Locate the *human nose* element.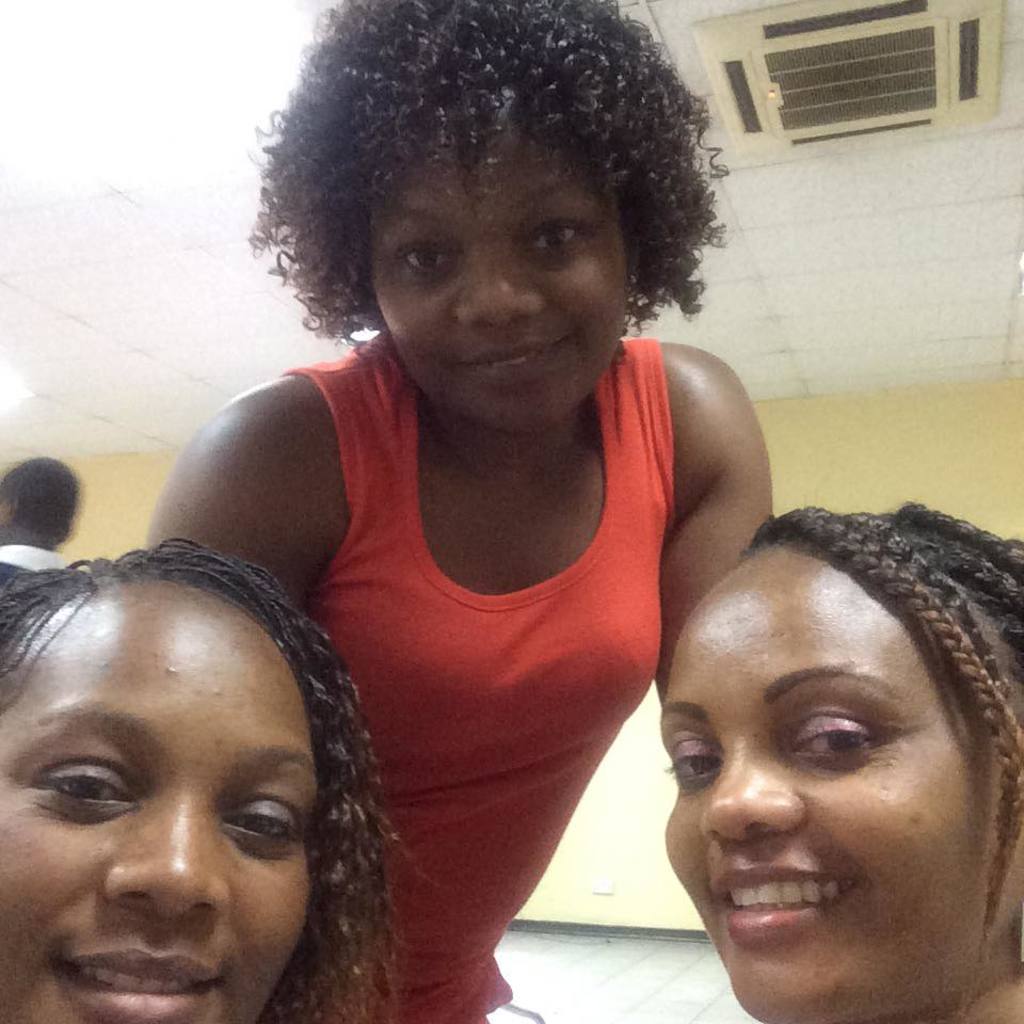
Element bbox: [x1=454, y1=249, x2=545, y2=322].
